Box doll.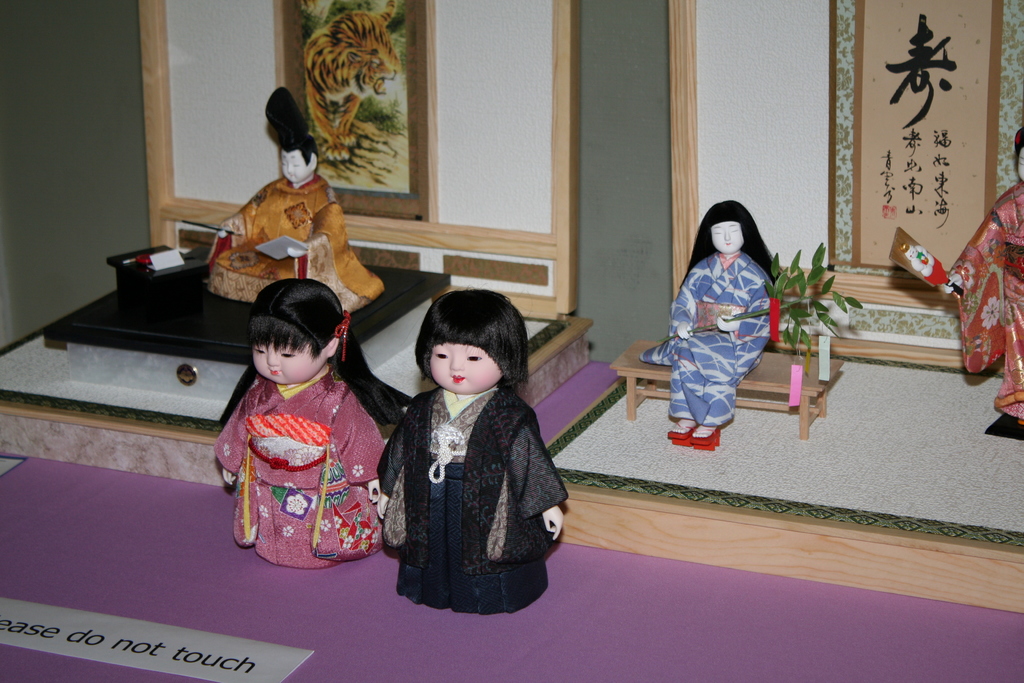
(x1=366, y1=277, x2=565, y2=618).
